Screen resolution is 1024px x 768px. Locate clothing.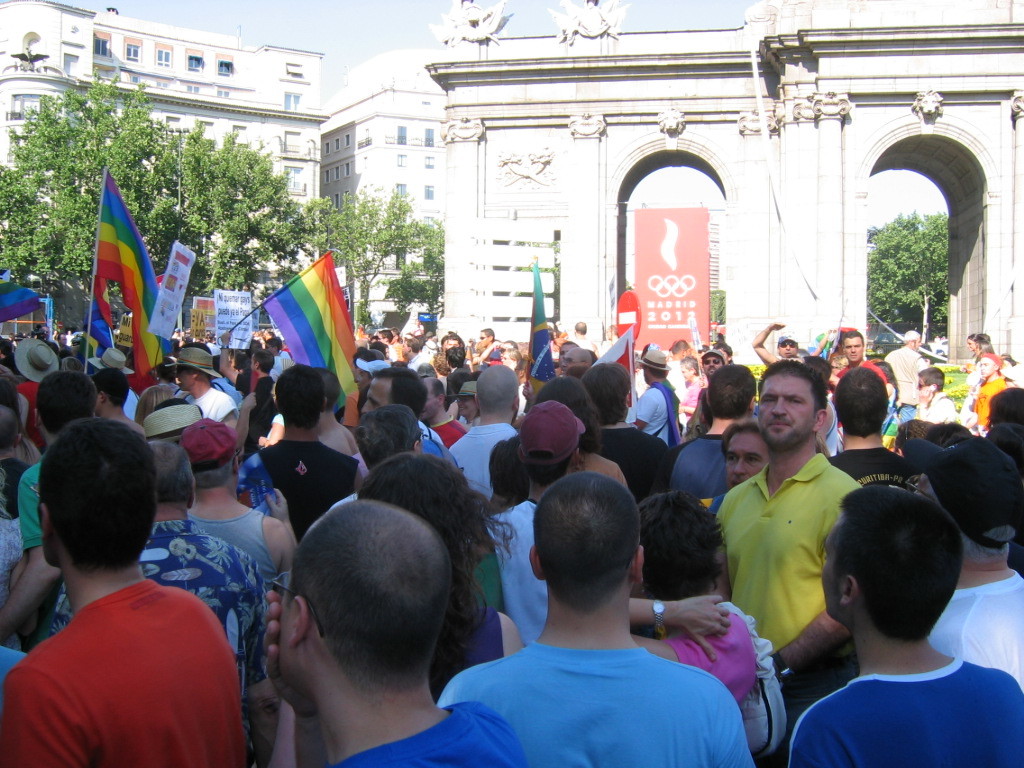
[331, 696, 527, 767].
